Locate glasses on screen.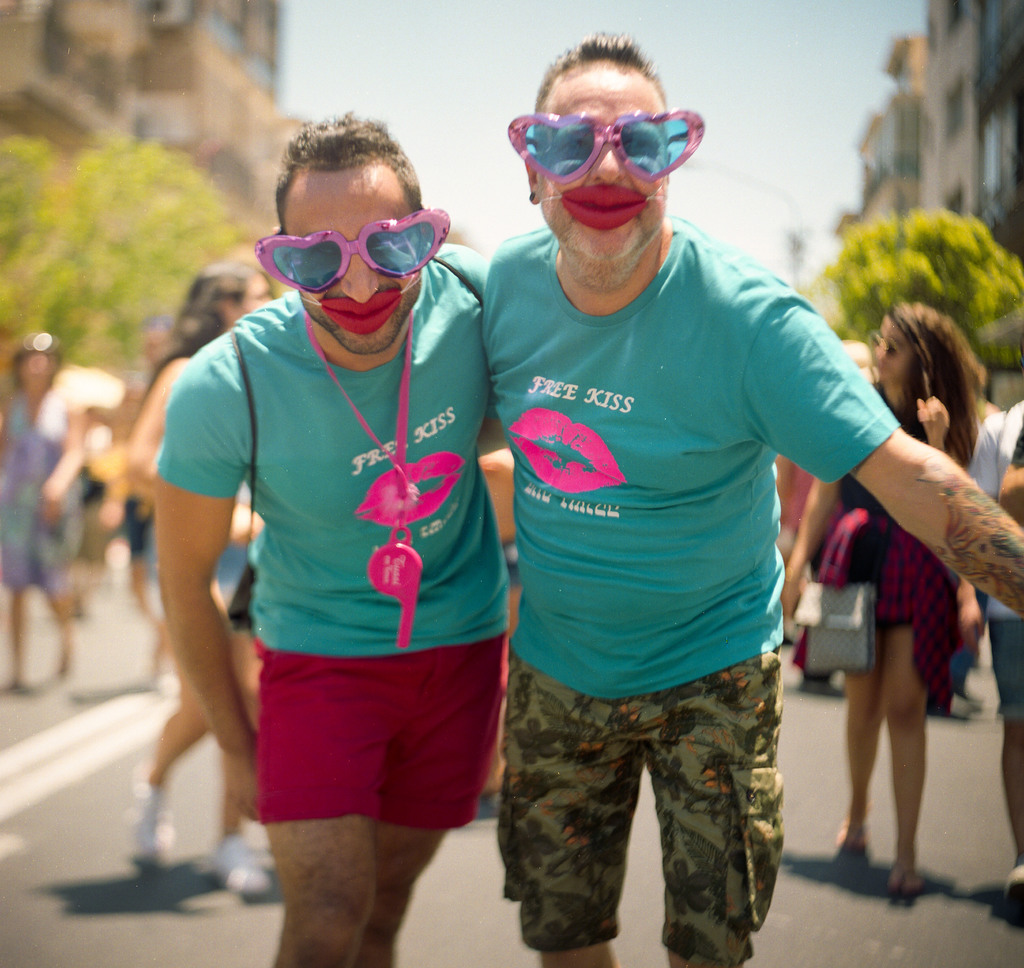
On screen at x1=492, y1=108, x2=717, y2=193.
